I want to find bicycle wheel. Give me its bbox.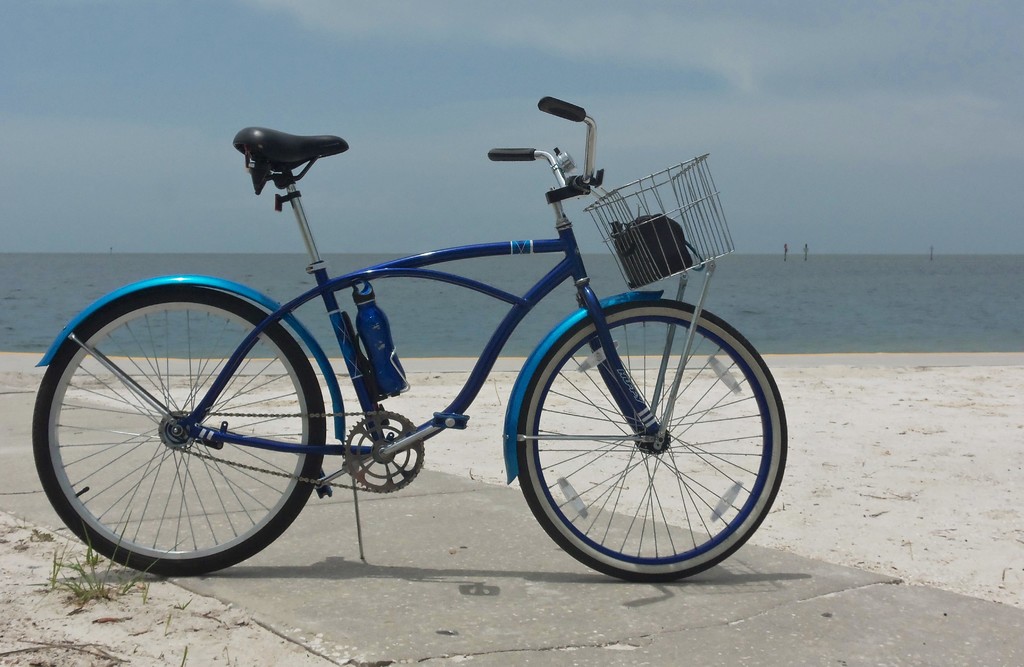
bbox=[514, 301, 787, 581].
